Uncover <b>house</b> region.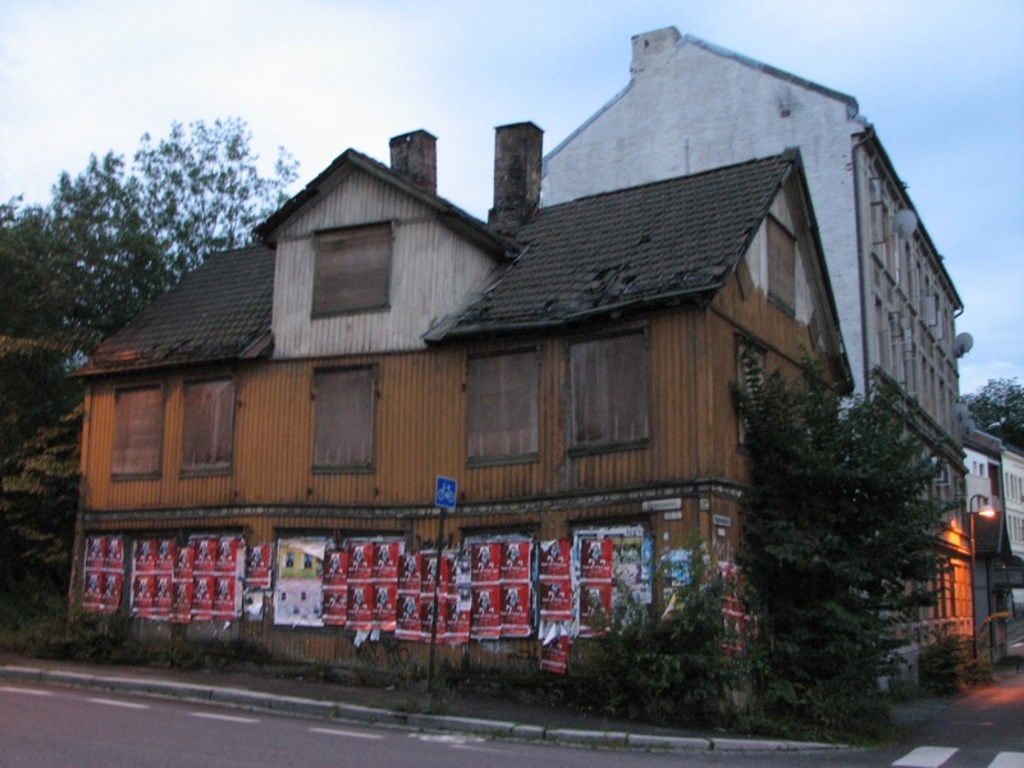
Uncovered: [x1=105, y1=141, x2=756, y2=641].
